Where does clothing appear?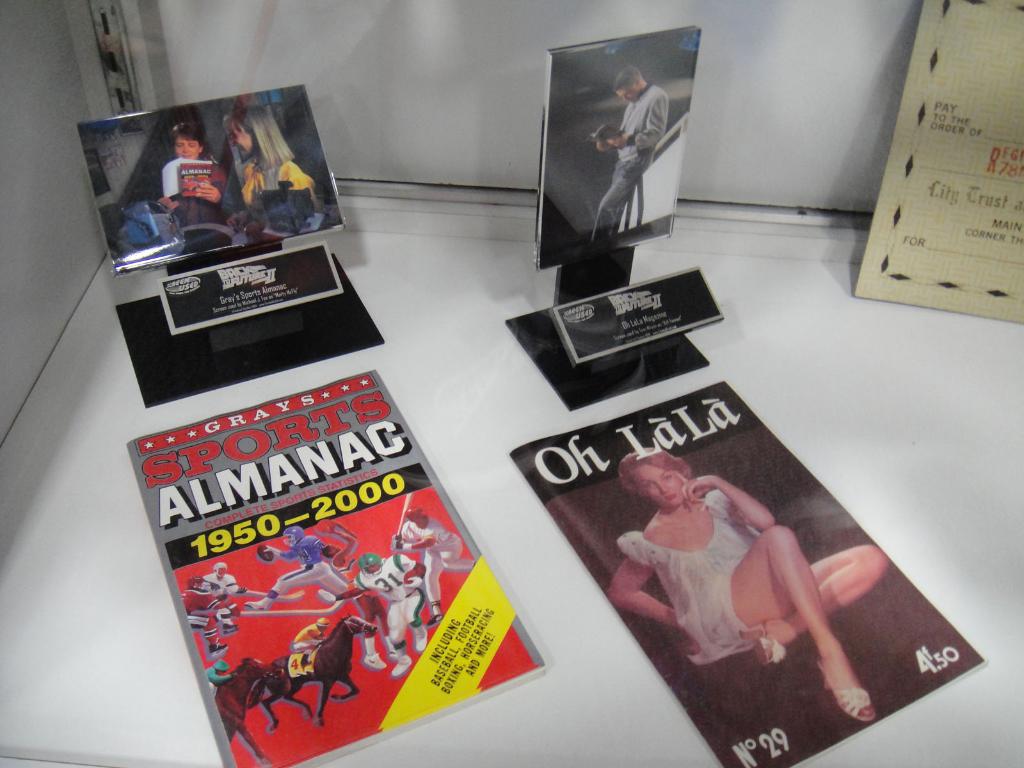
Appears at bbox(116, 161, 226, 252).
